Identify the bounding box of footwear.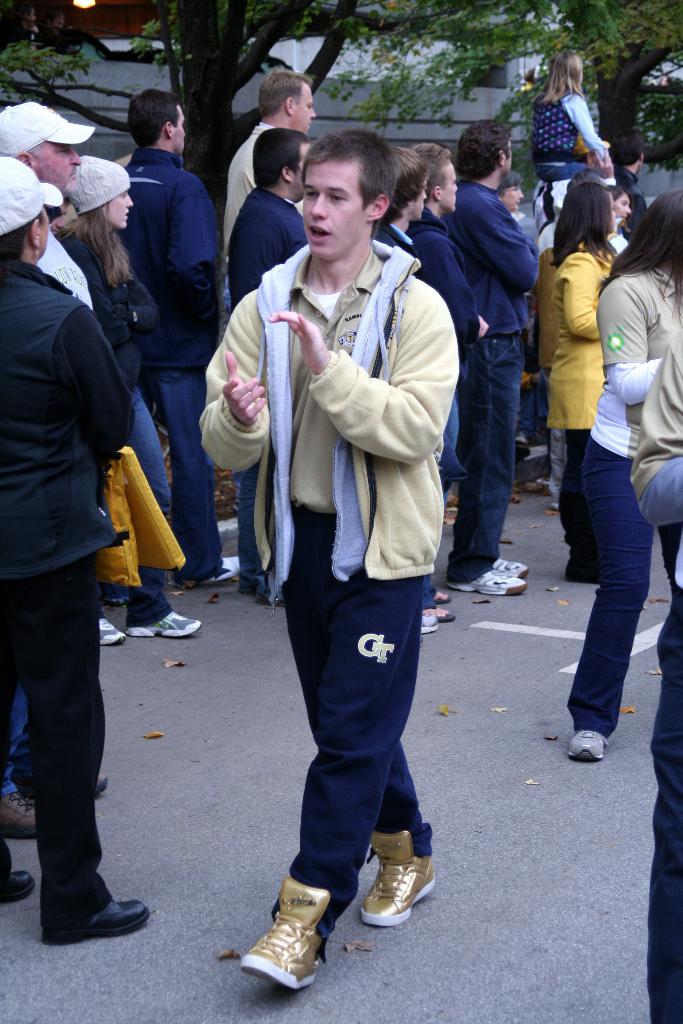
530:475:562:494.
